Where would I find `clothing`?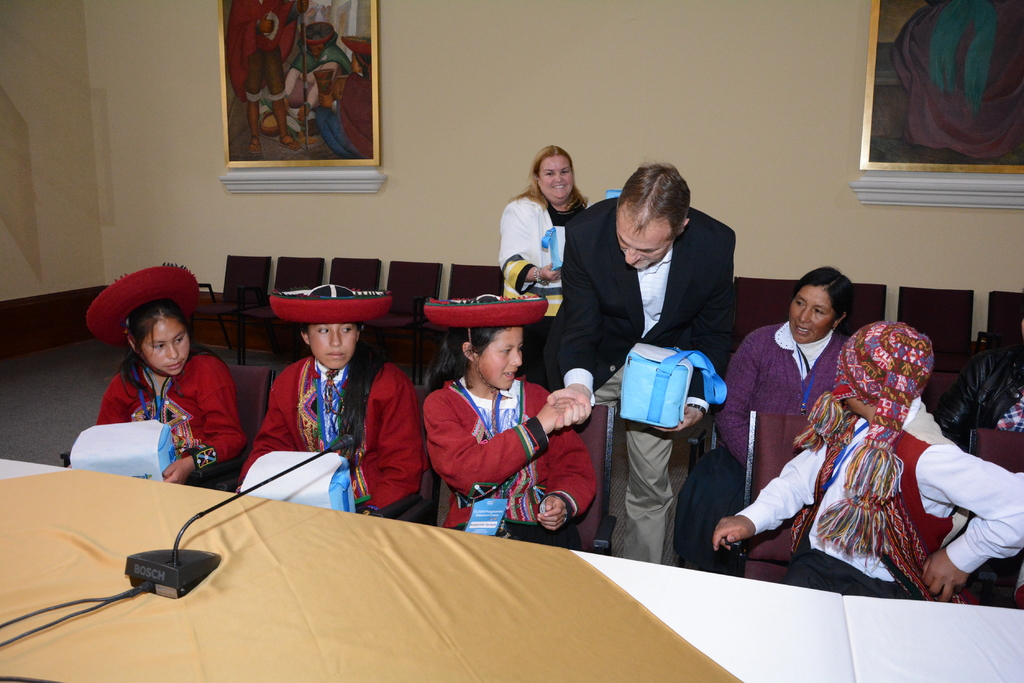
At bbox=(226, 0, 302, 101).
